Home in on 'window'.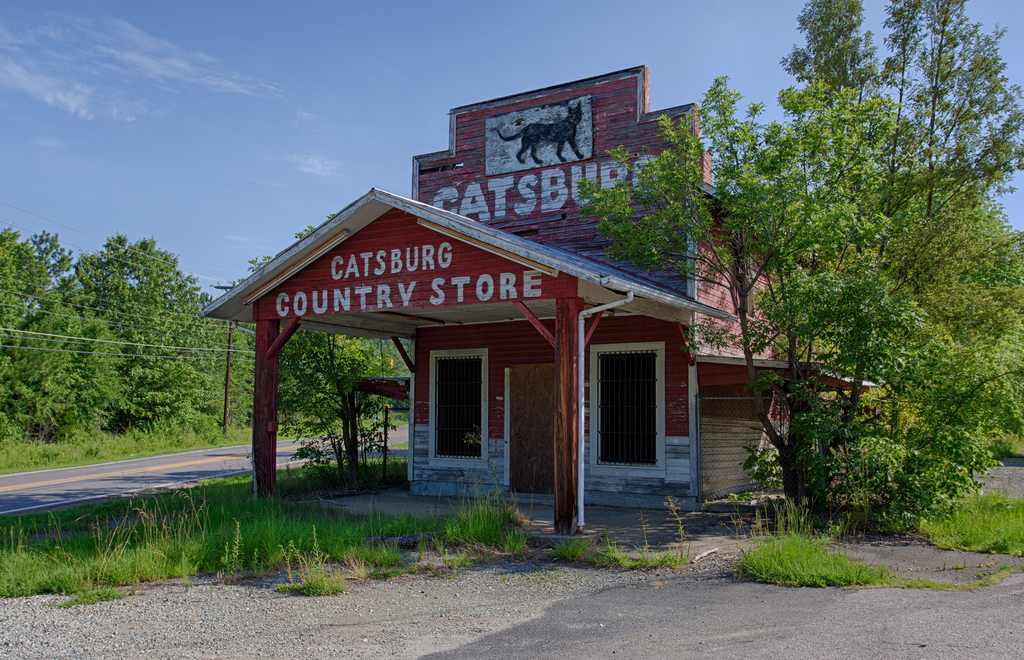
Homed in at box(438, 361, 480, 457).
